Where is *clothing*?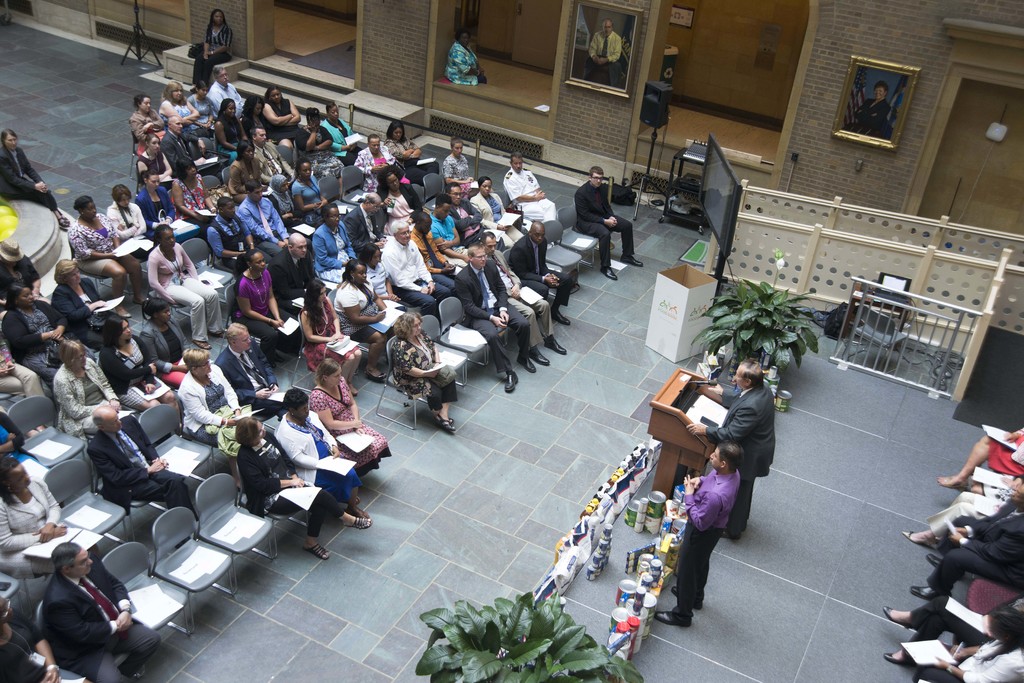
pyautogui.locateOnScreen(250, 135, 294, 198).
